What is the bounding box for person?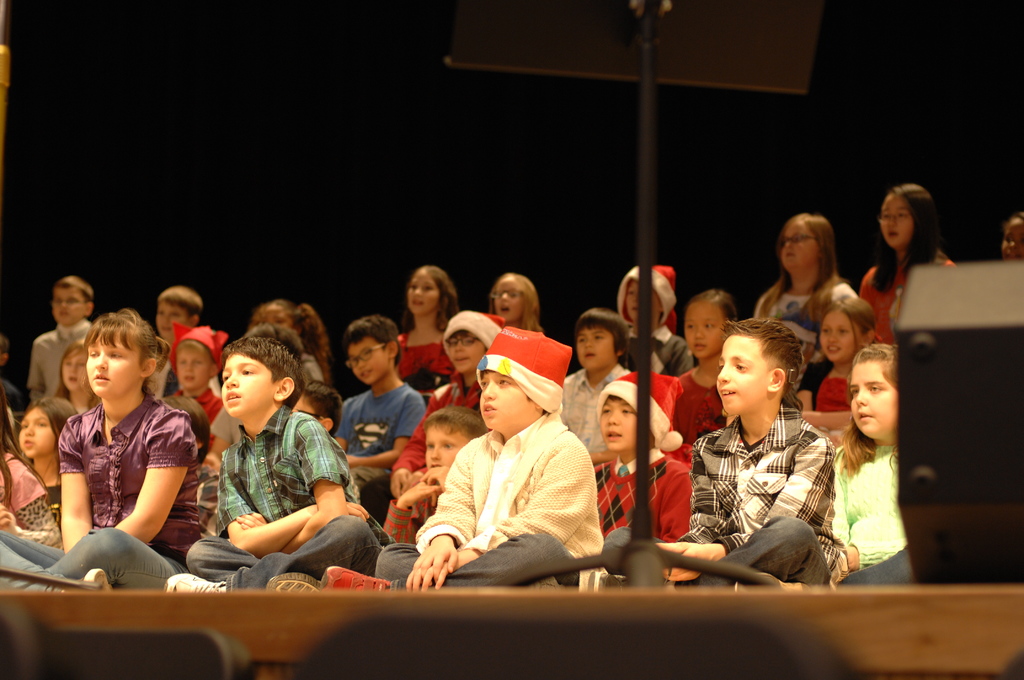
{"left": 583, "top": 365, "right": 694, "bottom": 588}.
